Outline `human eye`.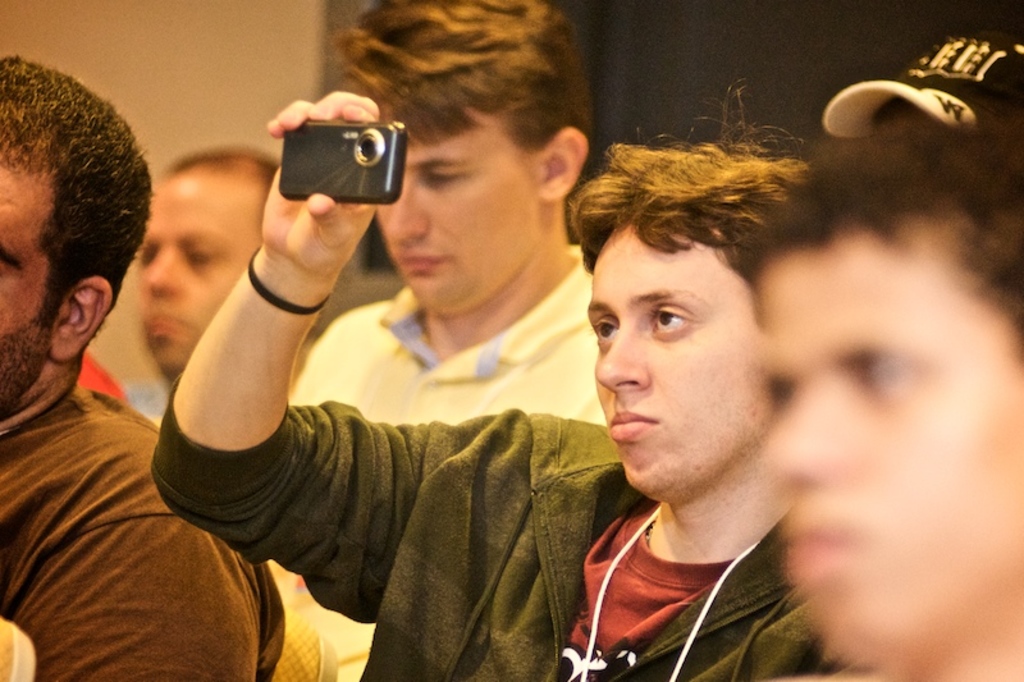
Outline: <box>650,303,699,337</box>.
